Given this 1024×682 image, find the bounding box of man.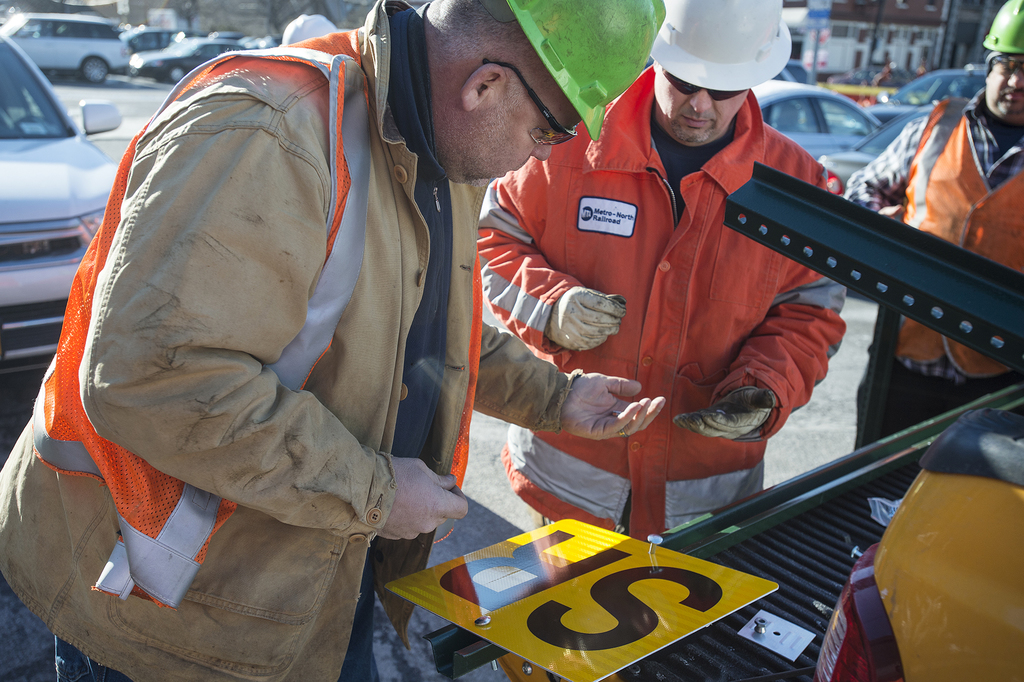
[477,0,846,536].
